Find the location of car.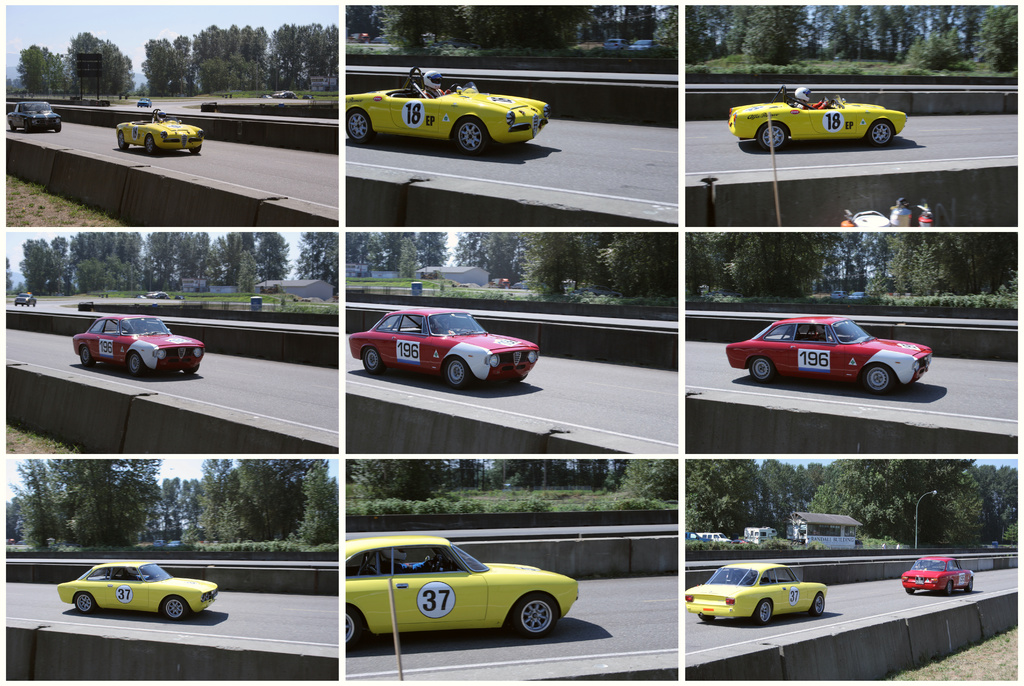
Location: 726:317:932:395.
